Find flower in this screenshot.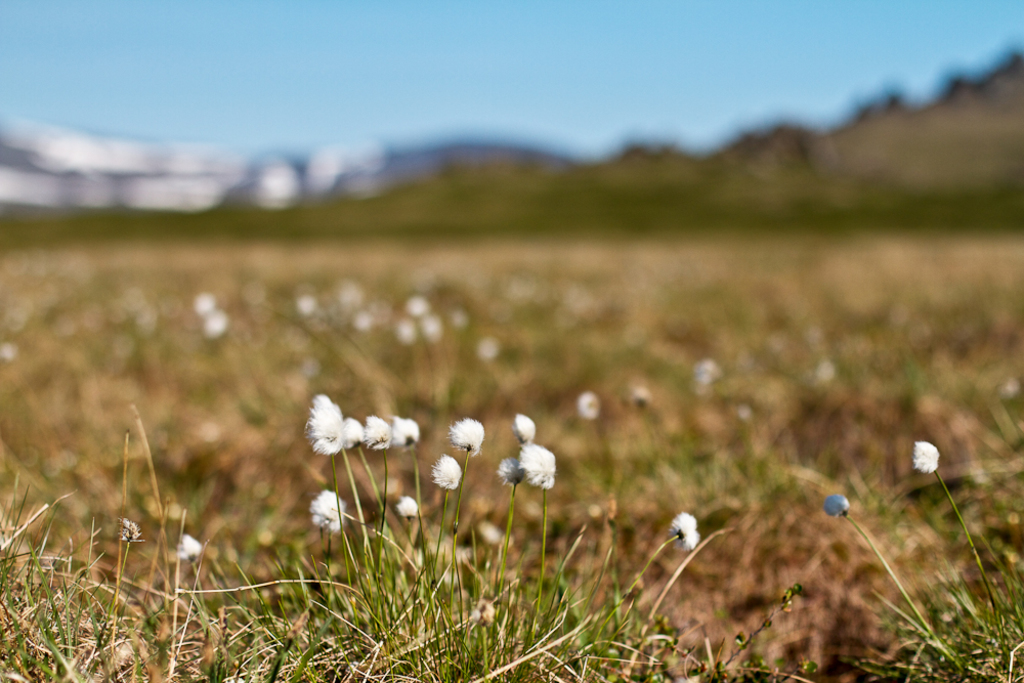
The bounding box for flower is Rect(908, 437, 941, 474).
